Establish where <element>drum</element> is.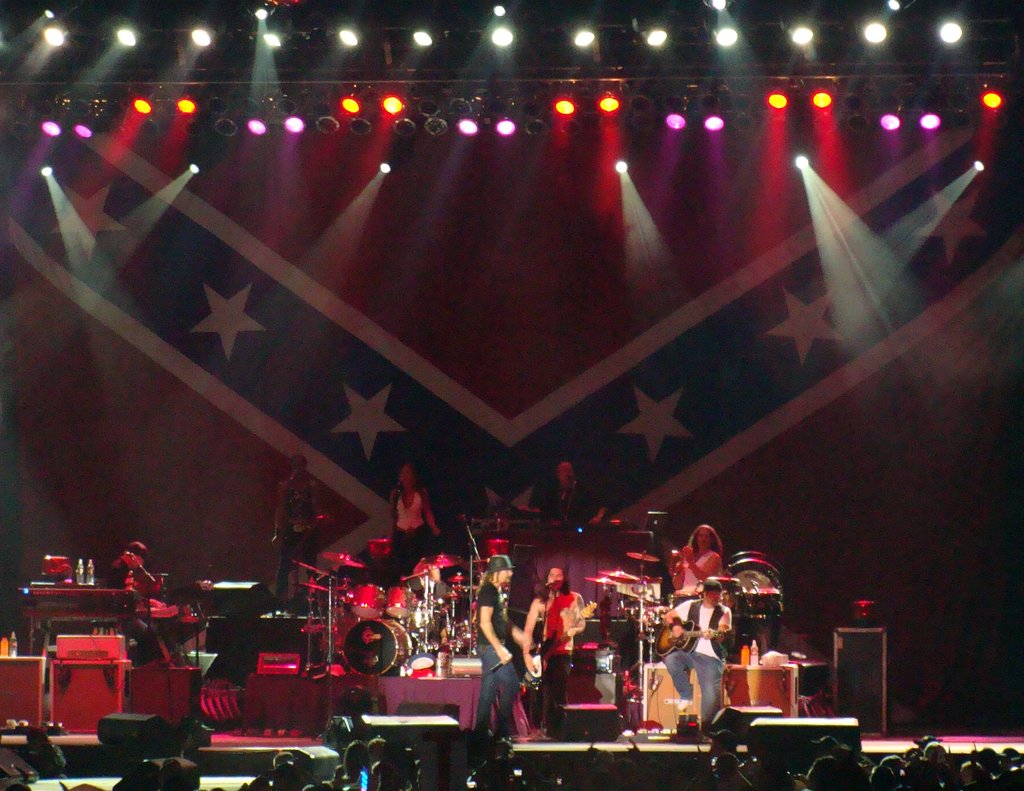
Established at {"left": 342, "top": 613, "right": 415, "bottom": 680}.
